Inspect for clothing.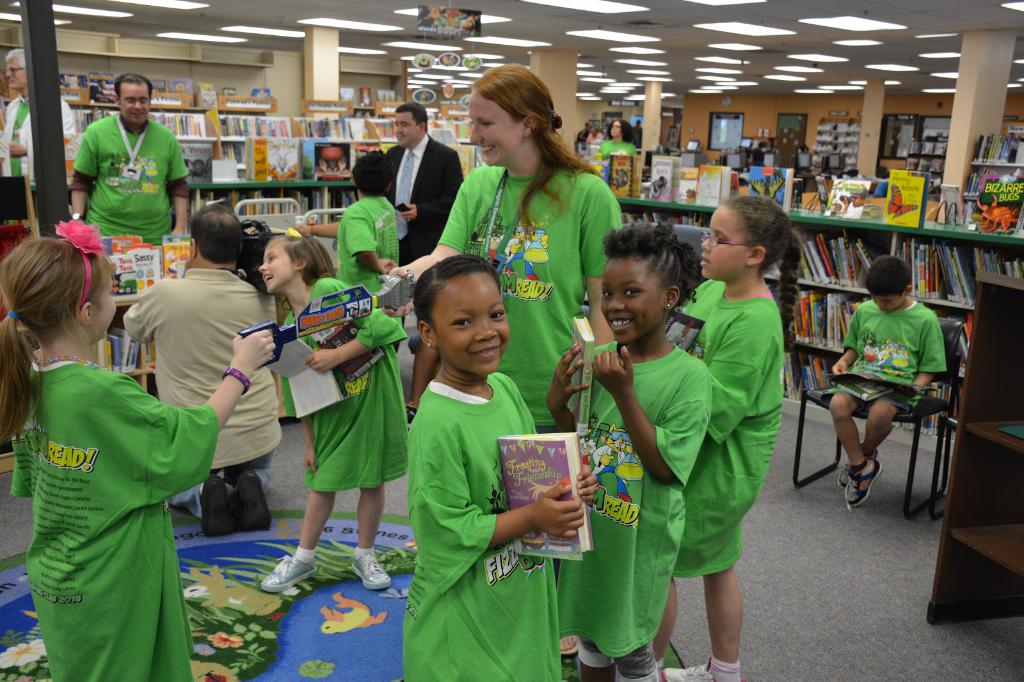
Inspection: <box>381,129,463,255</box>.
